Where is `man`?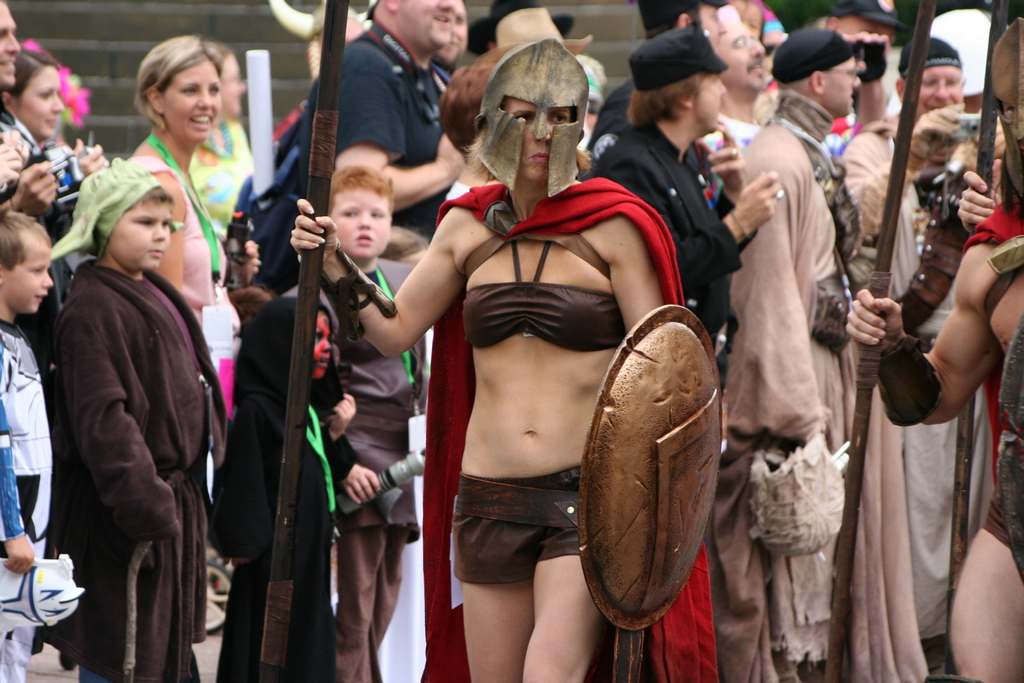
rect(709, 13, 771, 213).
